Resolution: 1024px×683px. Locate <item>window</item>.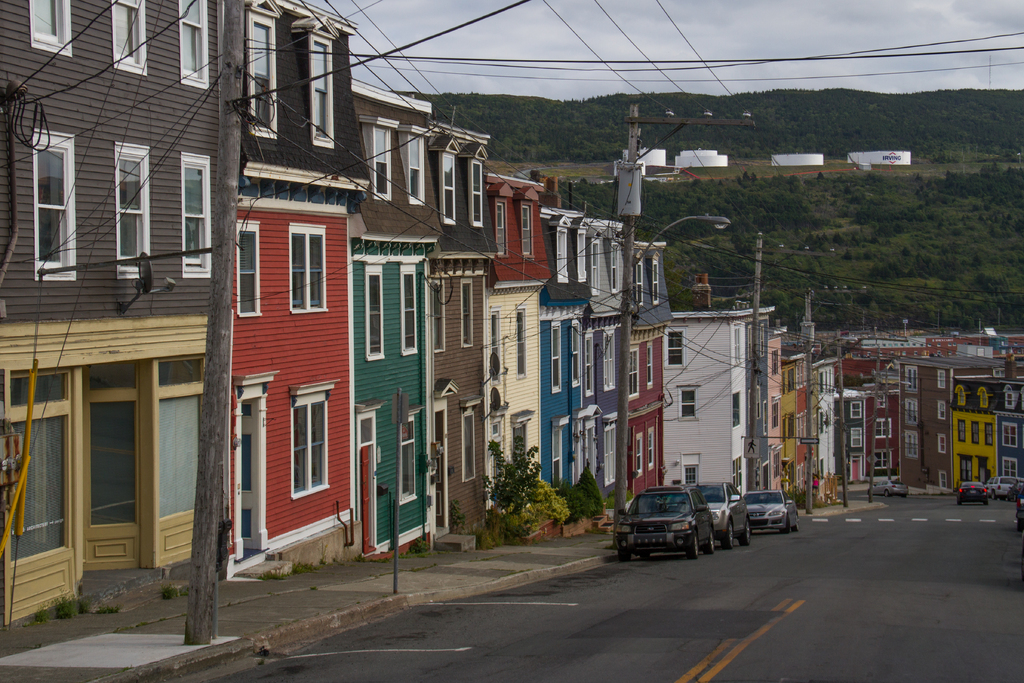
Rect(773, 349, 781, 370).
